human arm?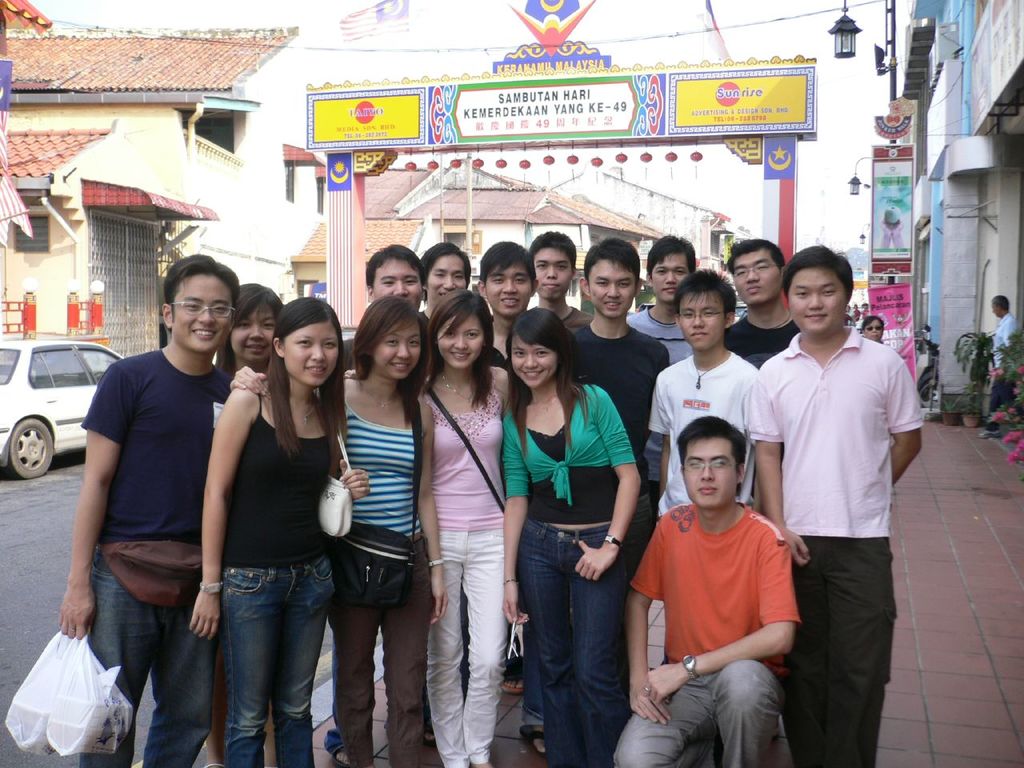
Rect(506, 412, 528, 628)
